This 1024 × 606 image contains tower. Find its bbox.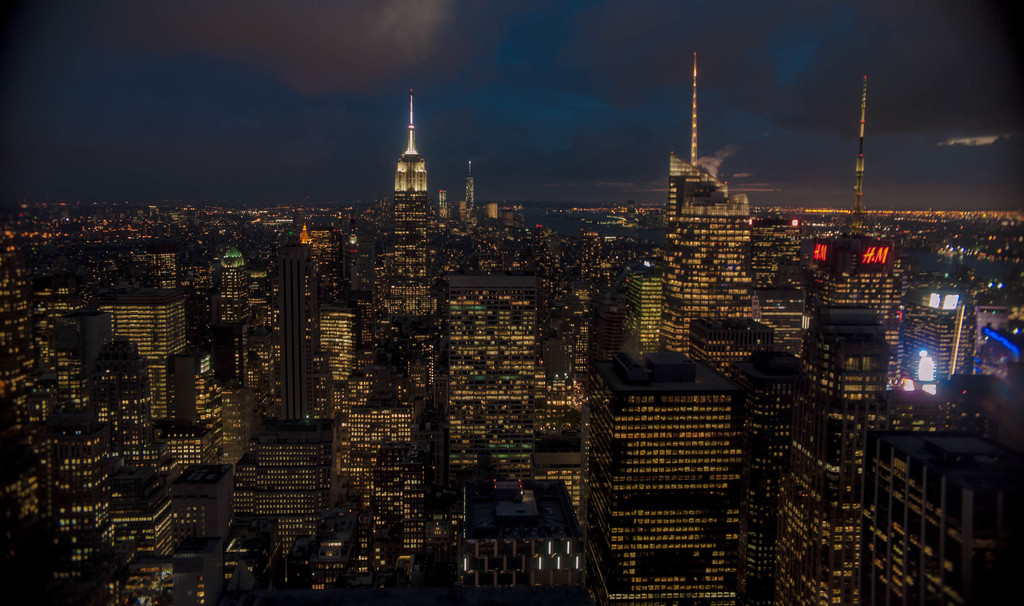
region(339, 216, 382, 311).
